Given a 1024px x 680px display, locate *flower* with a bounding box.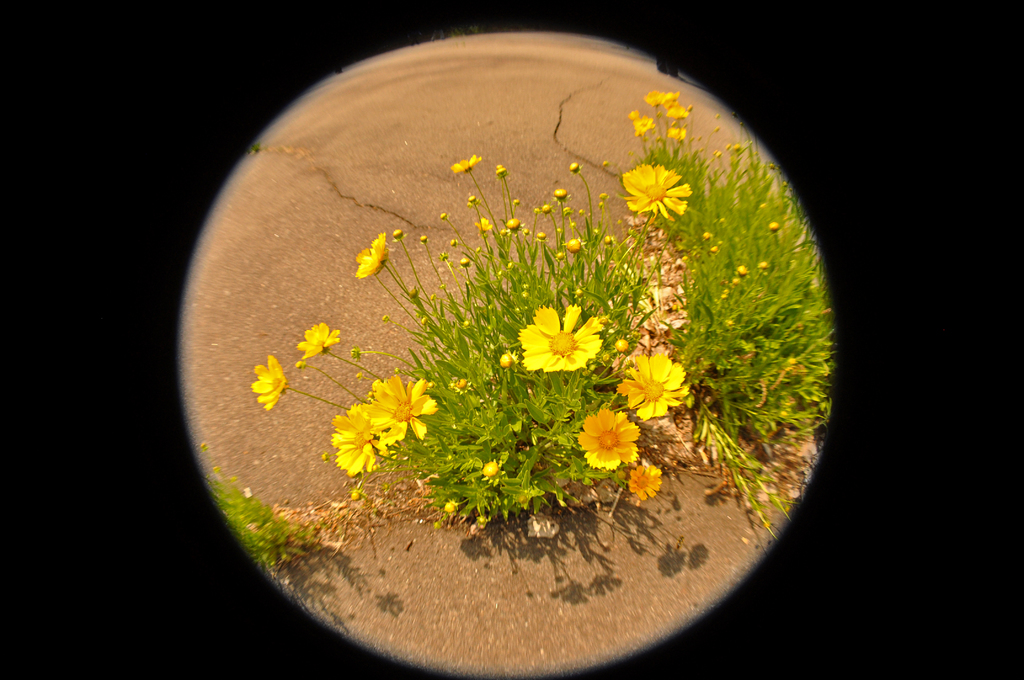
Located: 737, 264, 748, 276.
